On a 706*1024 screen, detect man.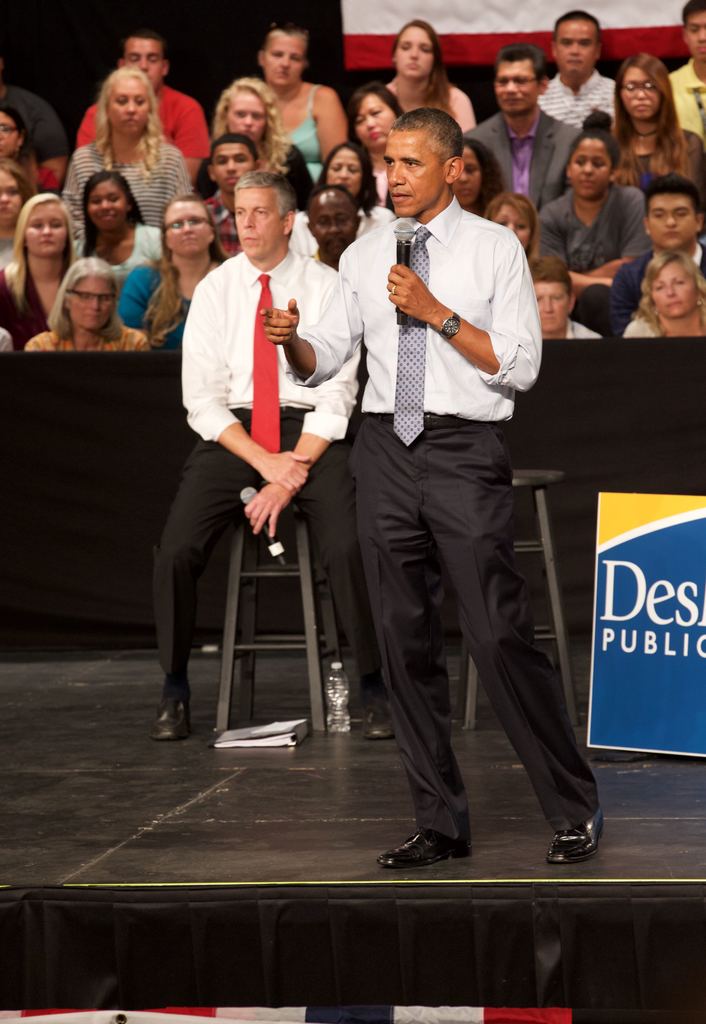
155,172,396,748.
